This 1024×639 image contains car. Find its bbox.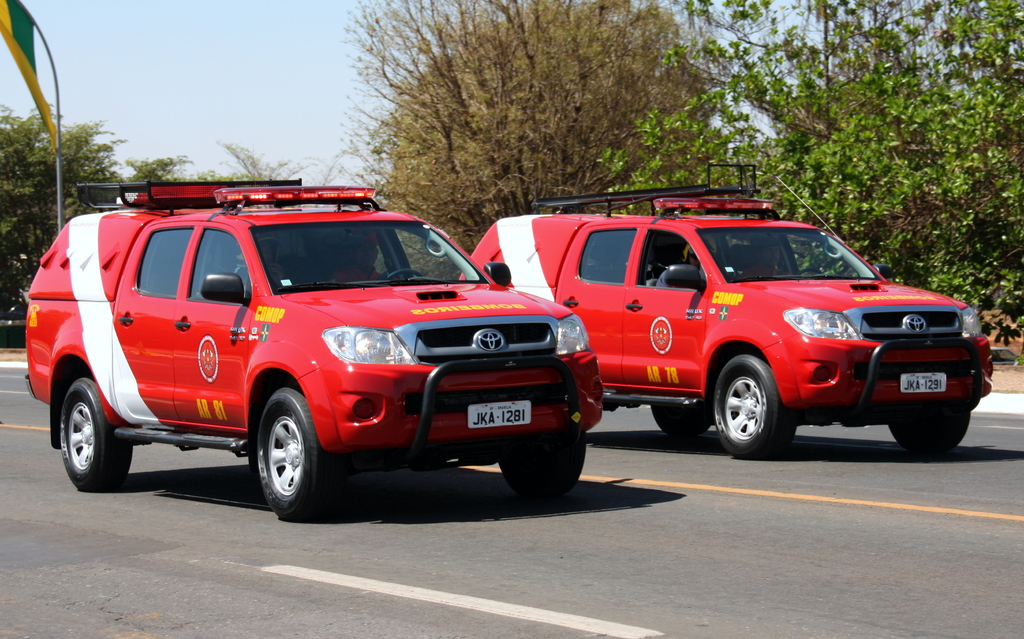
37 193 596 519.
